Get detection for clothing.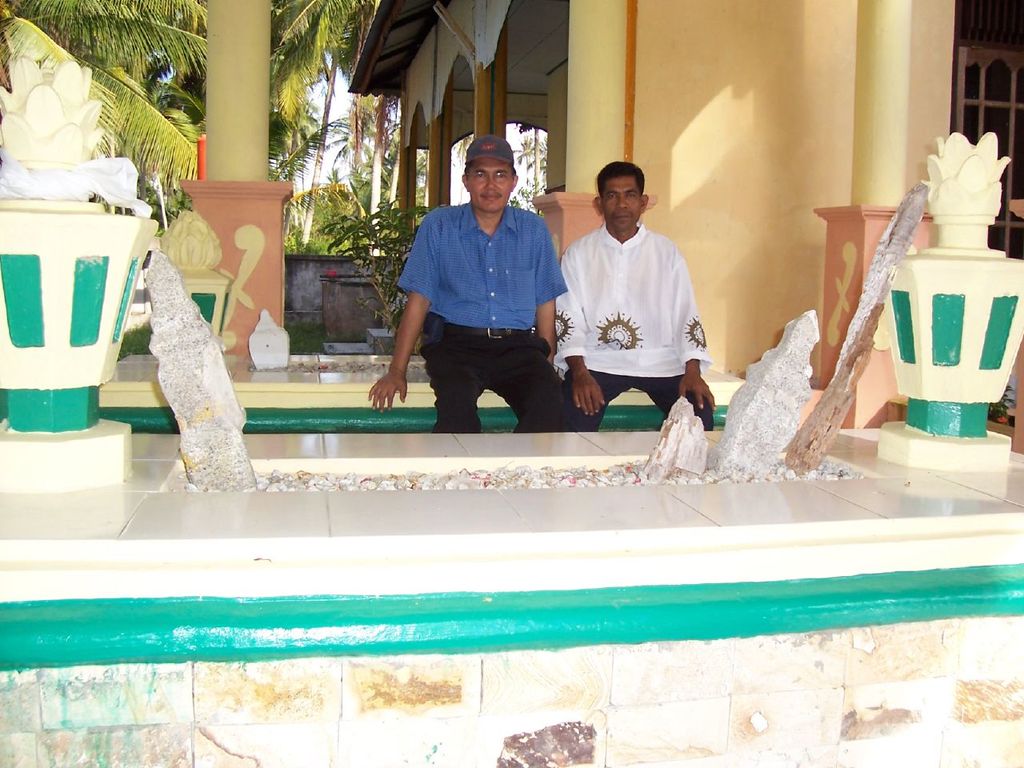
Detection: [x1=396, y1=204, x2=570, y2=430].
